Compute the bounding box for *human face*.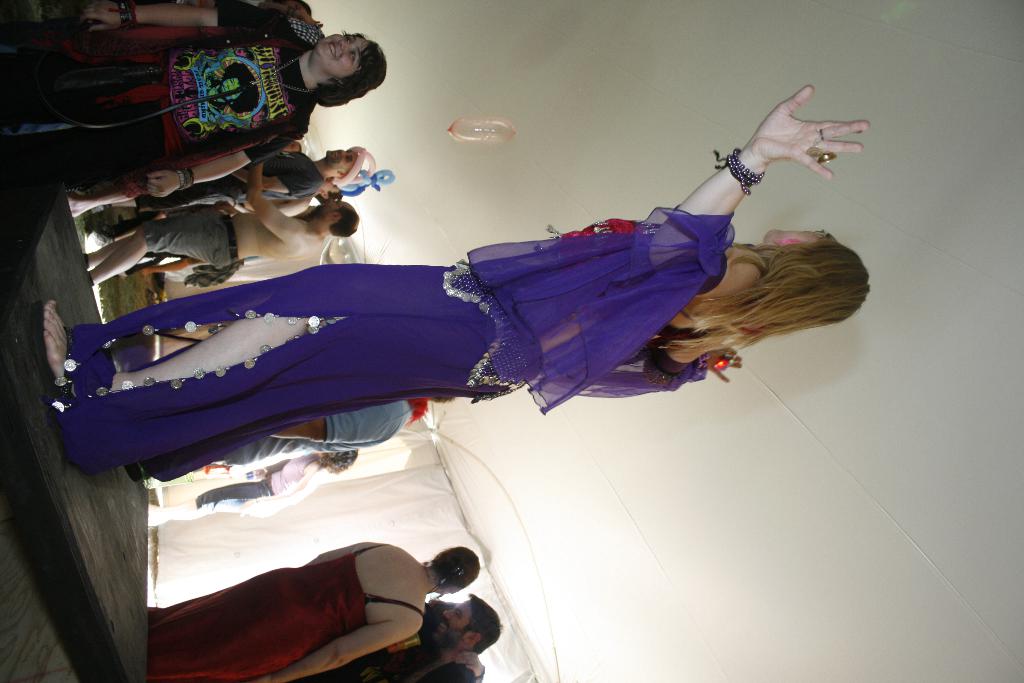
769:227:830:243.
